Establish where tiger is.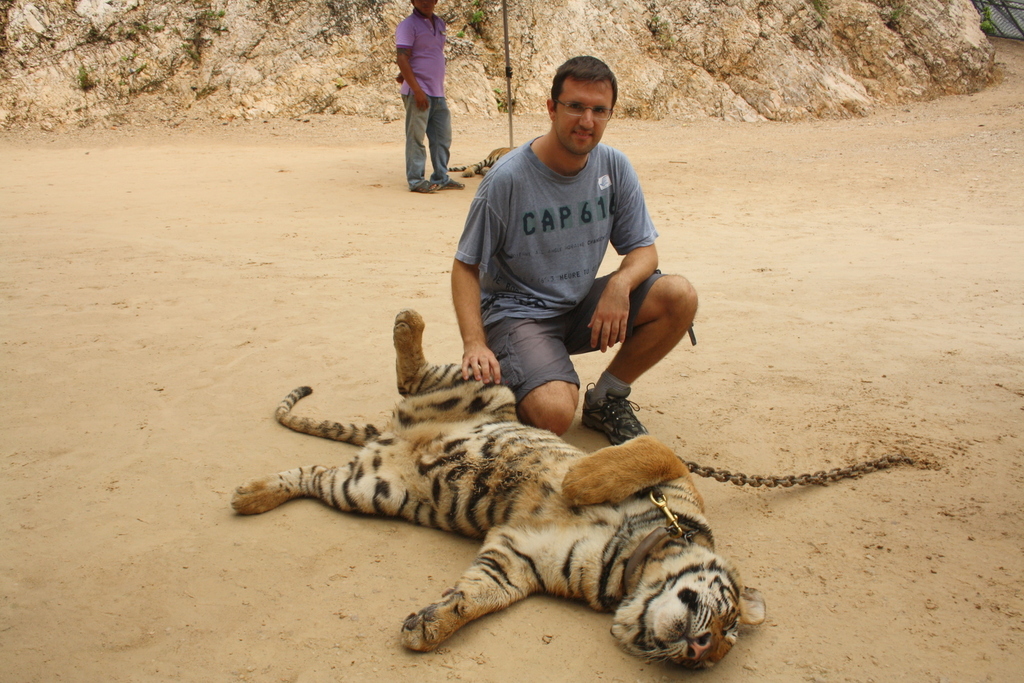
Established at bbox=[443, 145, 519, 177].
